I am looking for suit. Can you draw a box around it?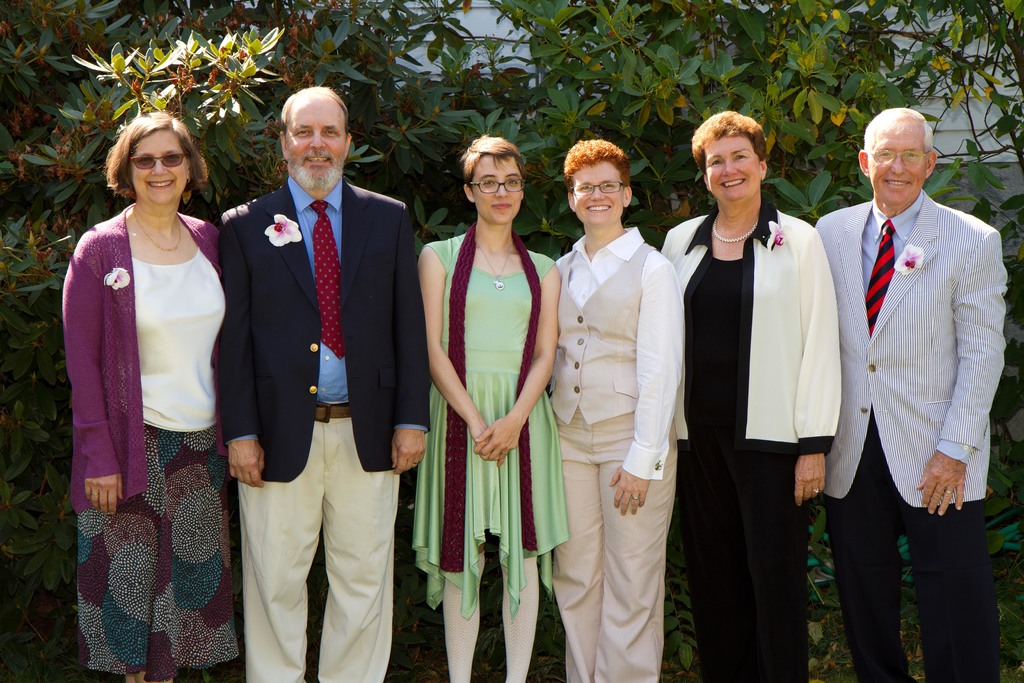
Sure, the bounding box is [211, 89, 412, 666].
